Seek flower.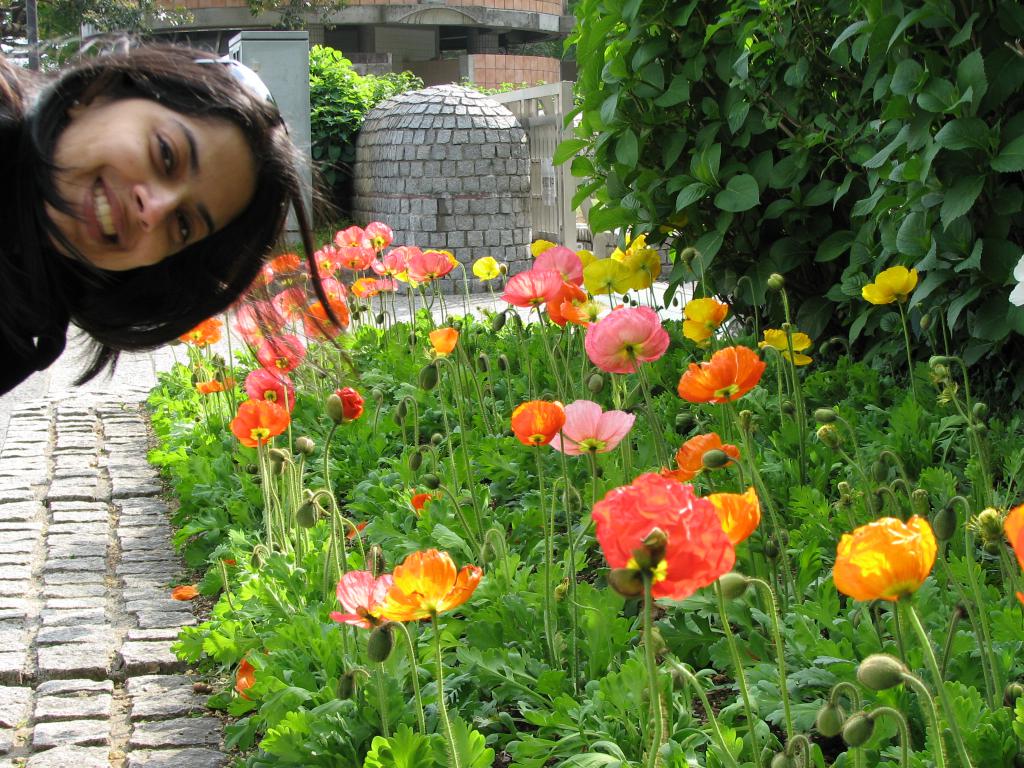
l=174, t=315, r=222, b=346.
